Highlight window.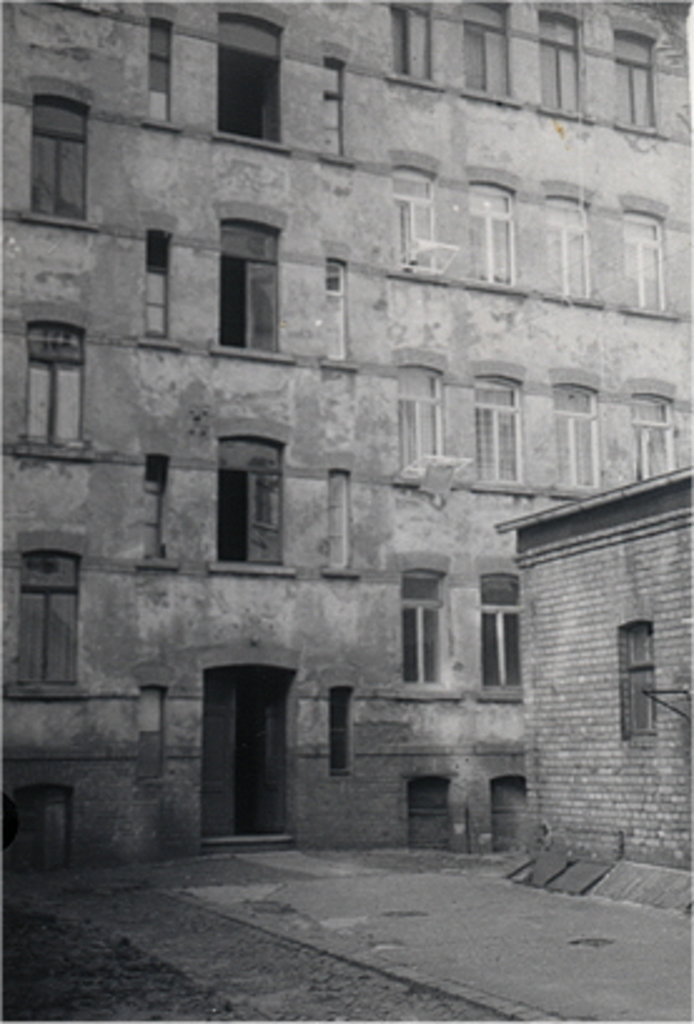
Highlighted region: 5 781 70 876.
